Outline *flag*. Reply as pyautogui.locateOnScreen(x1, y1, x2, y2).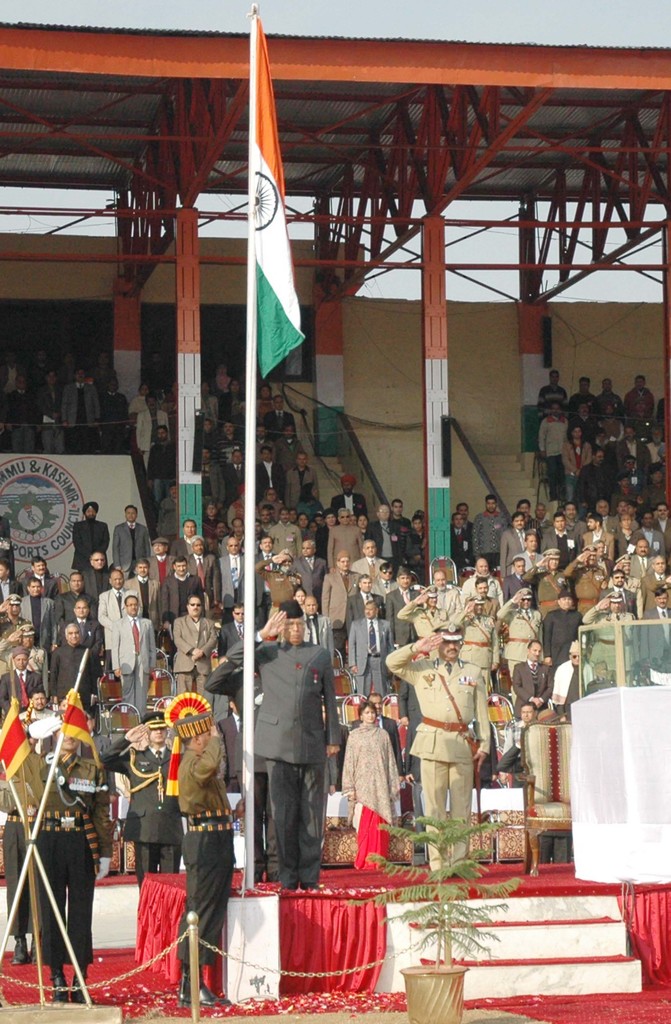
pyautogui.locateOnScreen(166, 732, 187, 799).
